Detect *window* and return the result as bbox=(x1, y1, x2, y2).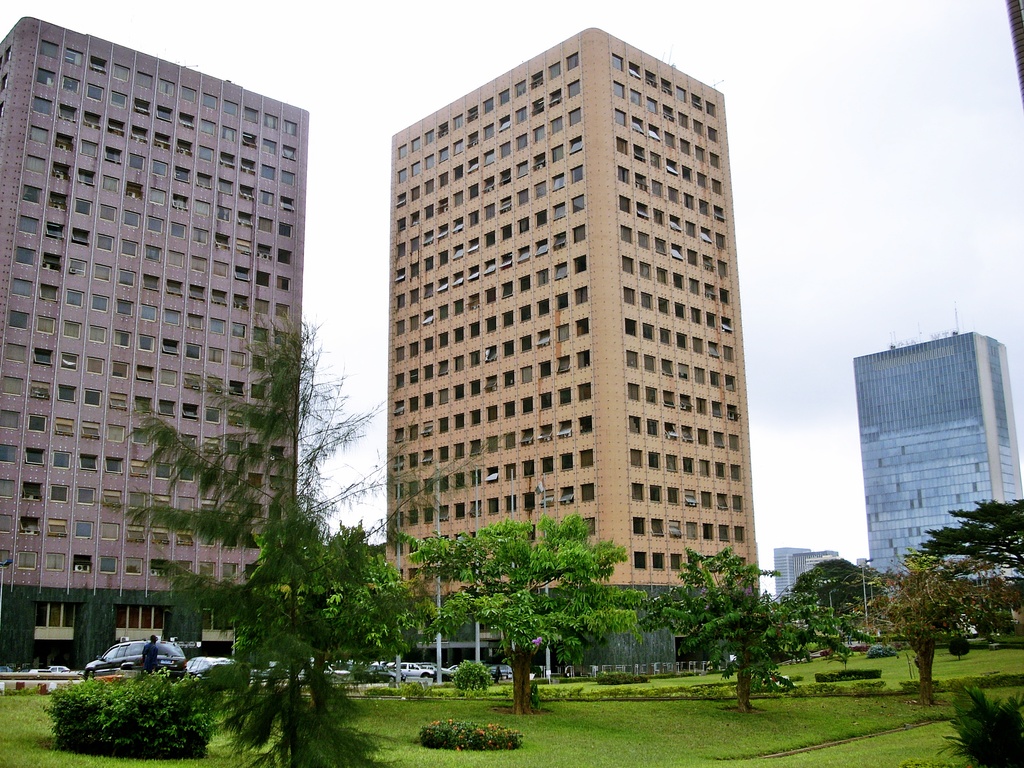
bbox=(531, 98, 543, 114).
